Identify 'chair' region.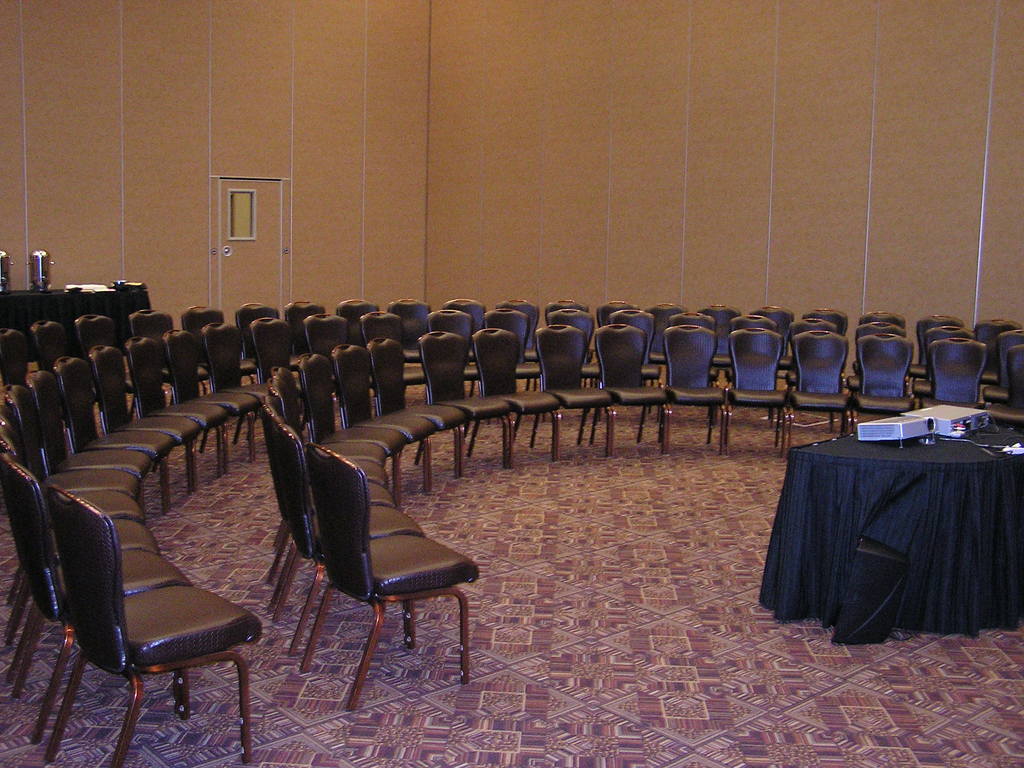
Region: (850, 320, 916, 394).
